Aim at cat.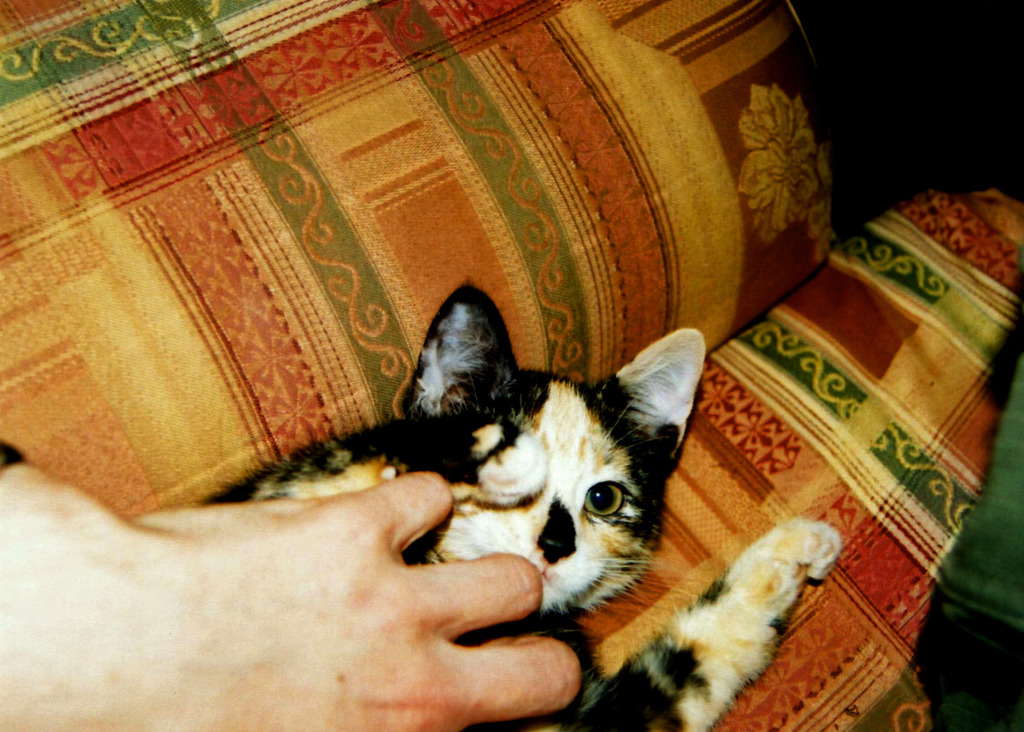
Aimed at [x1=0, y1=271, x2=831, y2=731].
